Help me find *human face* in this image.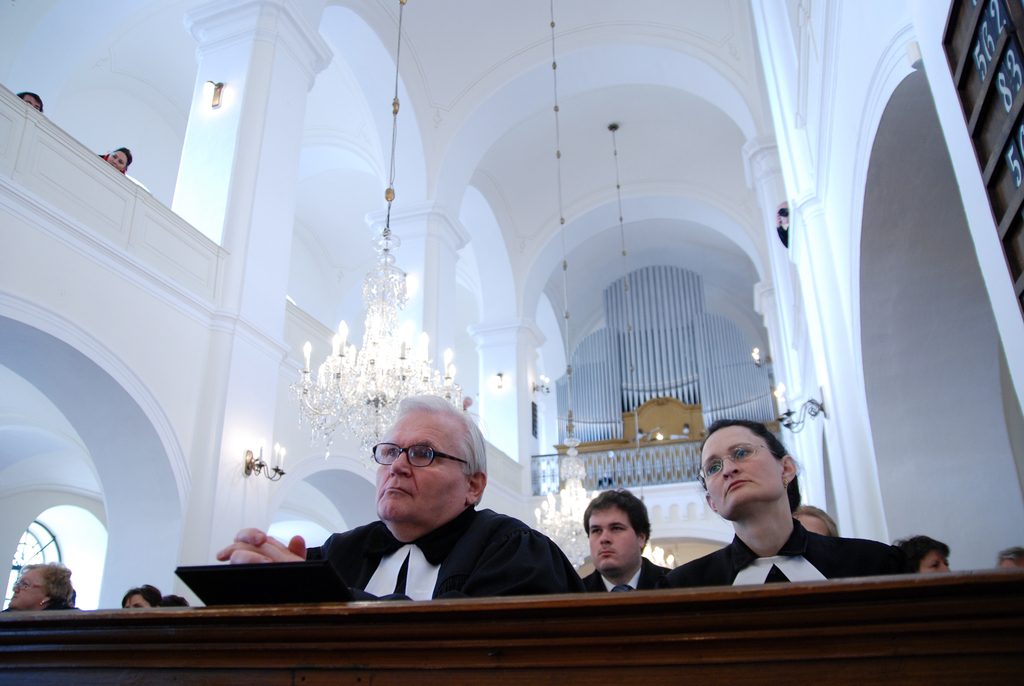
Found it: Rect(924, 555, 952, 573).
